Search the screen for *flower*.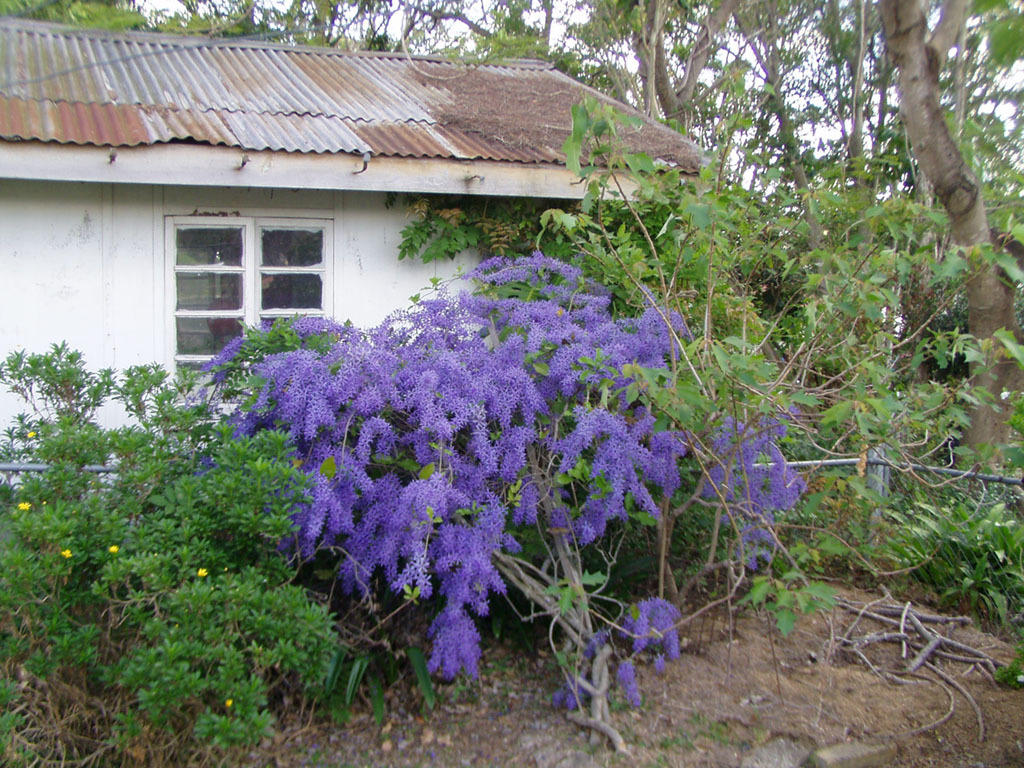
Found at {"x1": 109, "y1": 544, "x2": 119, "y2": 554}.
